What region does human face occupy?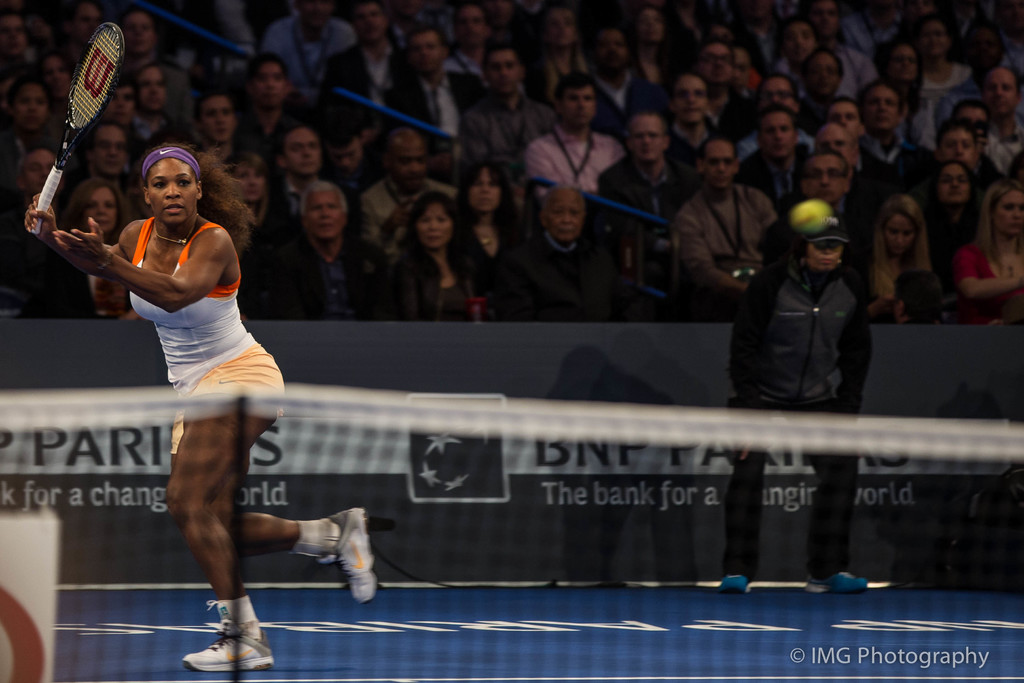
left=769, top=106, right=797, bottom=156.
